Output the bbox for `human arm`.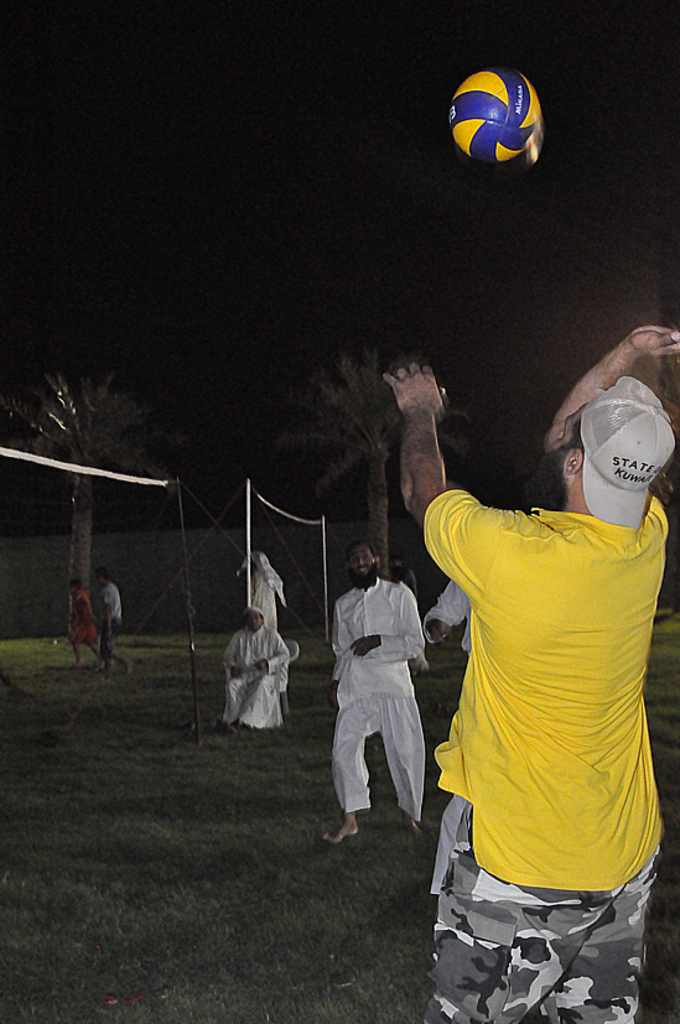
left=347, top=583, right=429, bottom=660.
